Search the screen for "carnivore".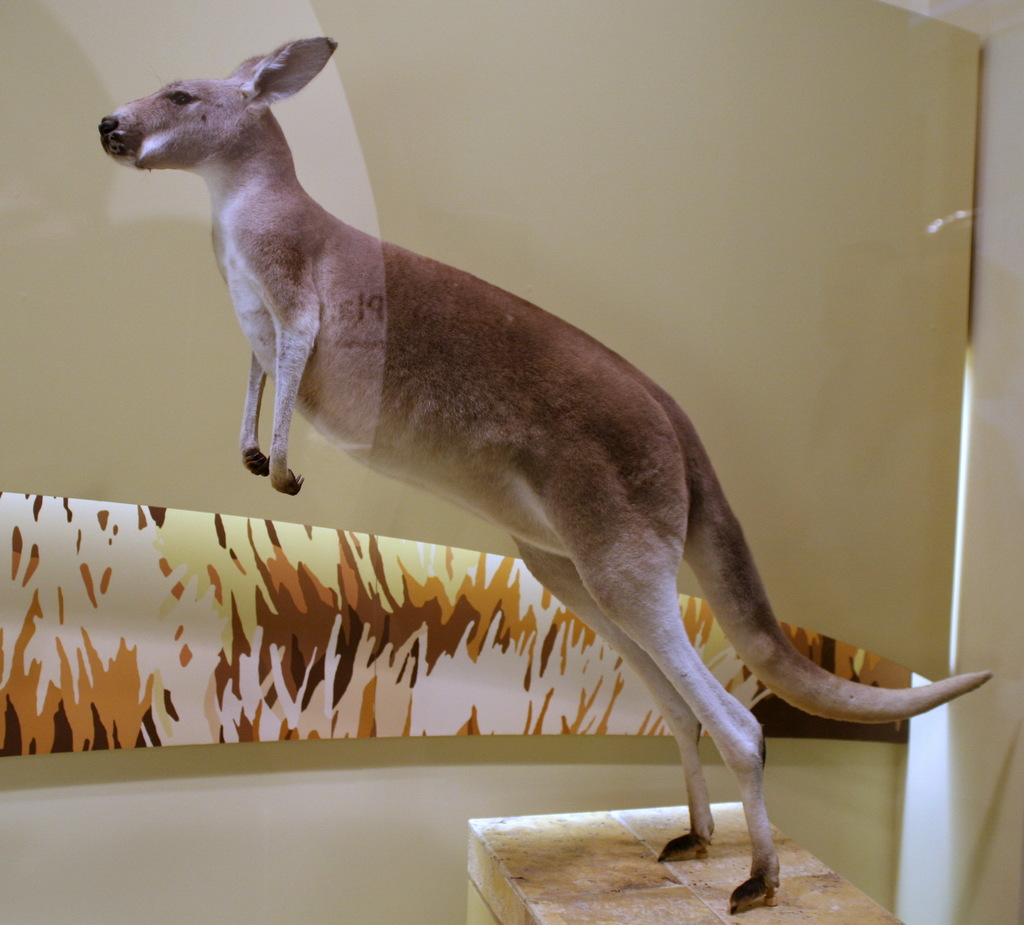
Found at bbox=(92, 37, 993, 918).
